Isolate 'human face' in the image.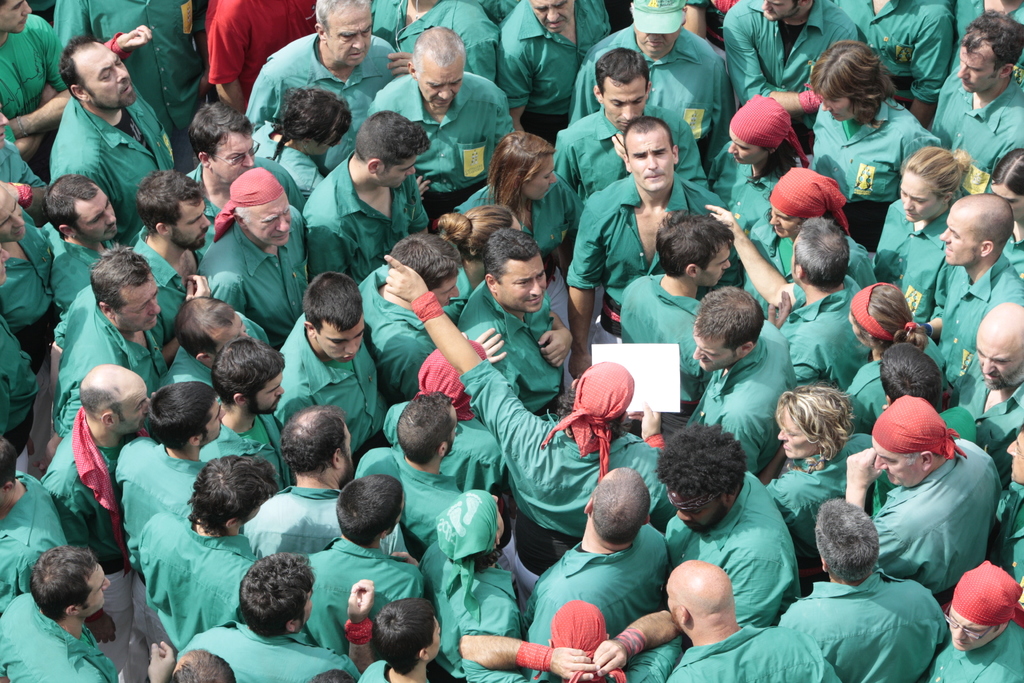
Isolated region: <bbox>699, 327, 740, 381</bbox>.
